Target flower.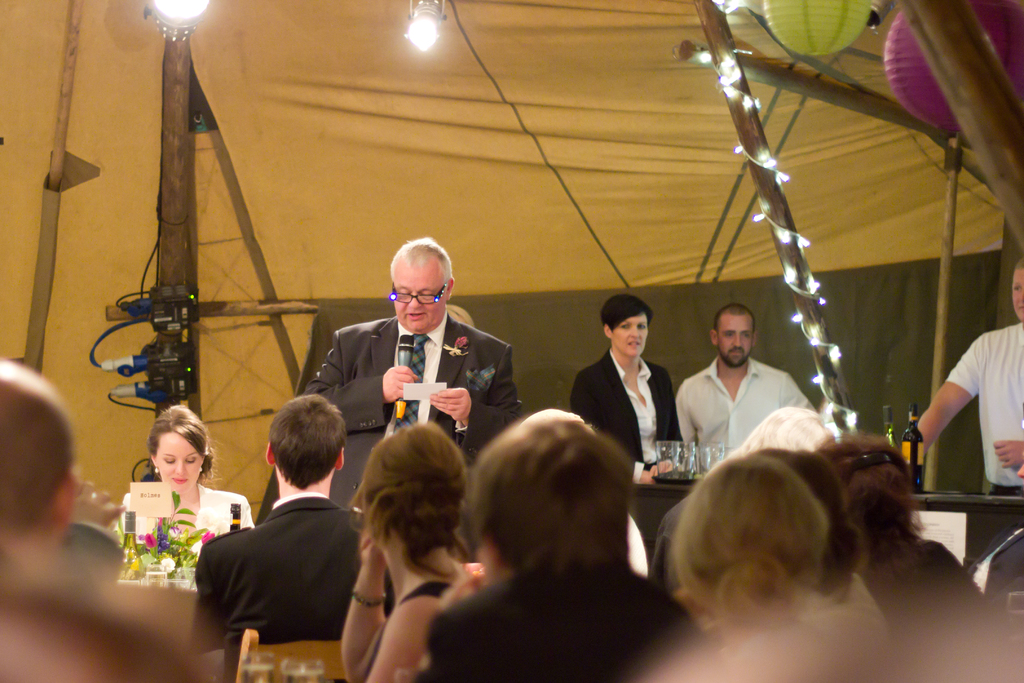
Target region: region(195, 531, 218, 545).
